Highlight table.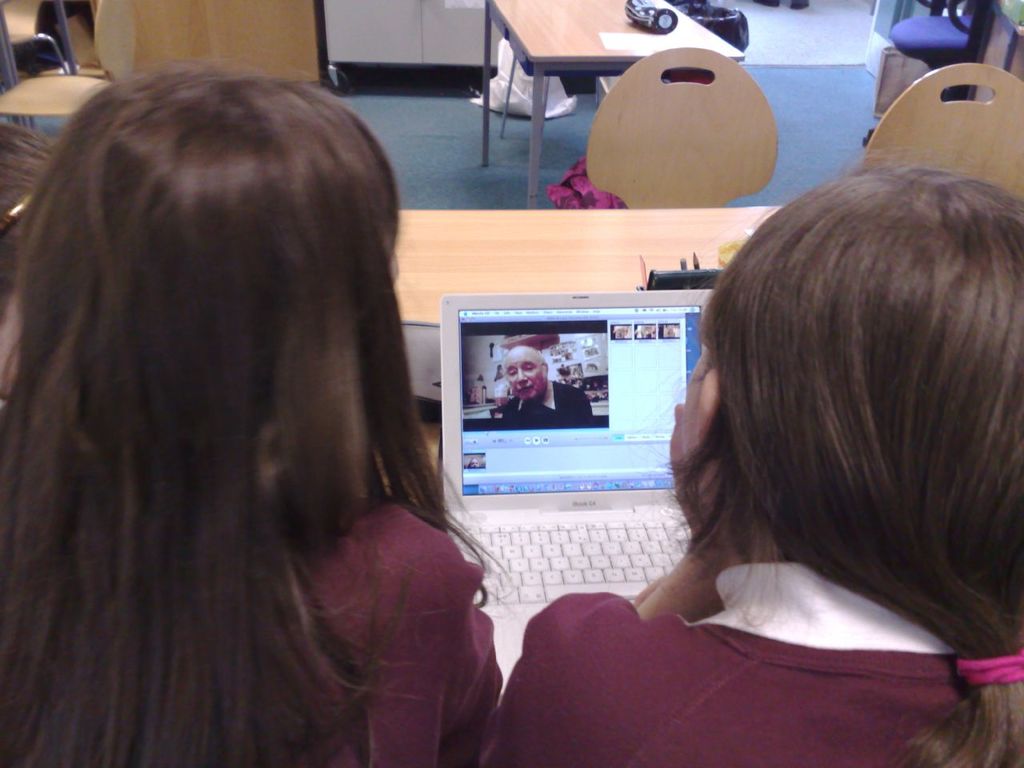
Highlighted region: rect(367, 202, 794, 517).
